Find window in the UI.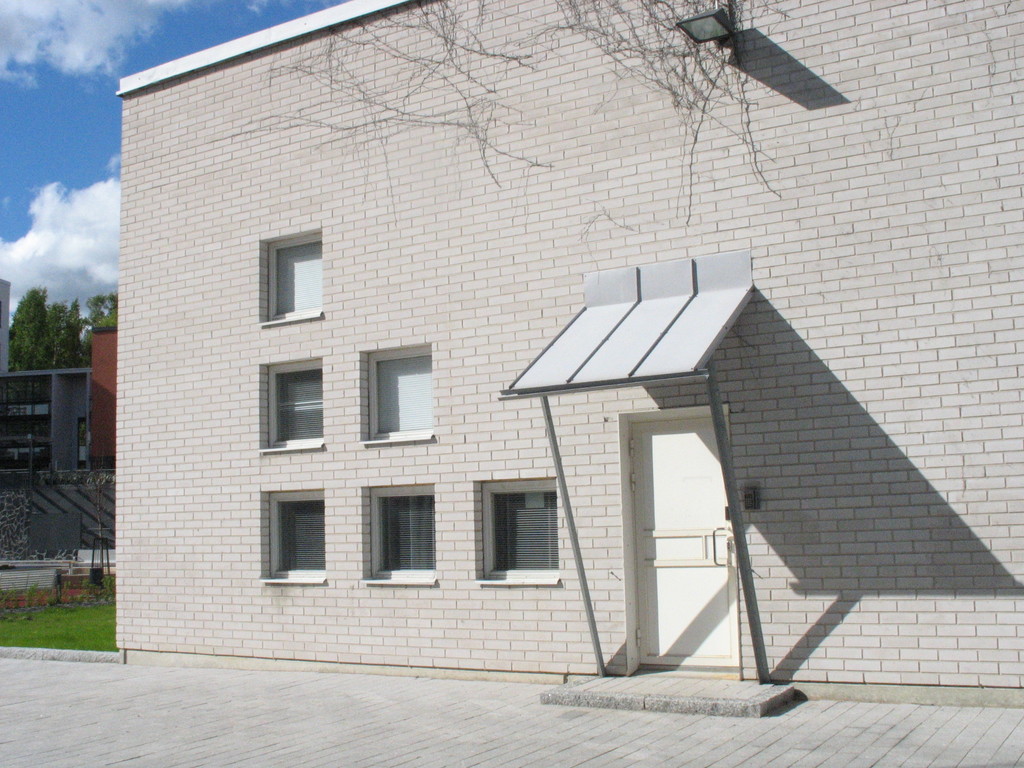
UI element at crop(239, 222, 324, 325).
